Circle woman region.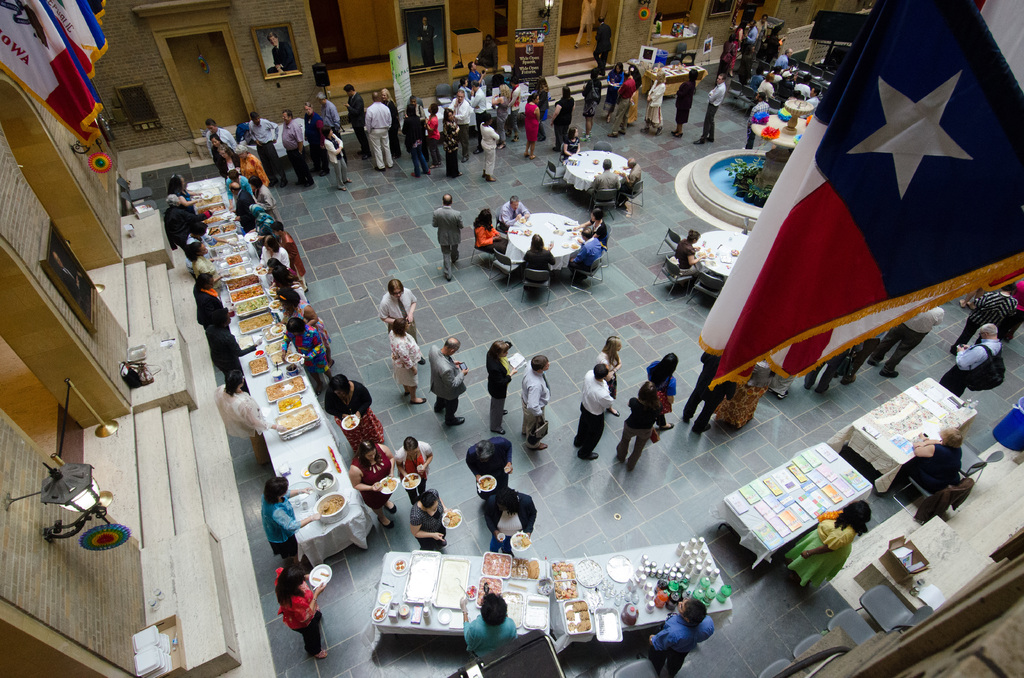
Region: [x1=640, y1=72, x2=664, y2=139].
